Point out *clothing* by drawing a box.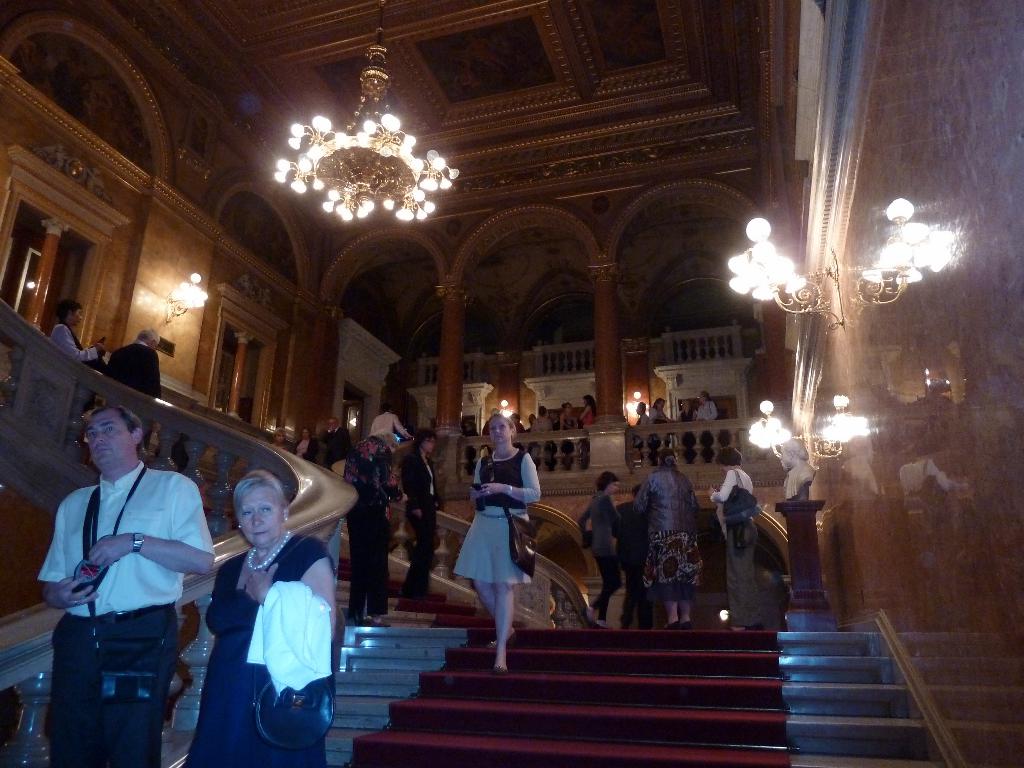
rect(579, 490, 619, 620).
